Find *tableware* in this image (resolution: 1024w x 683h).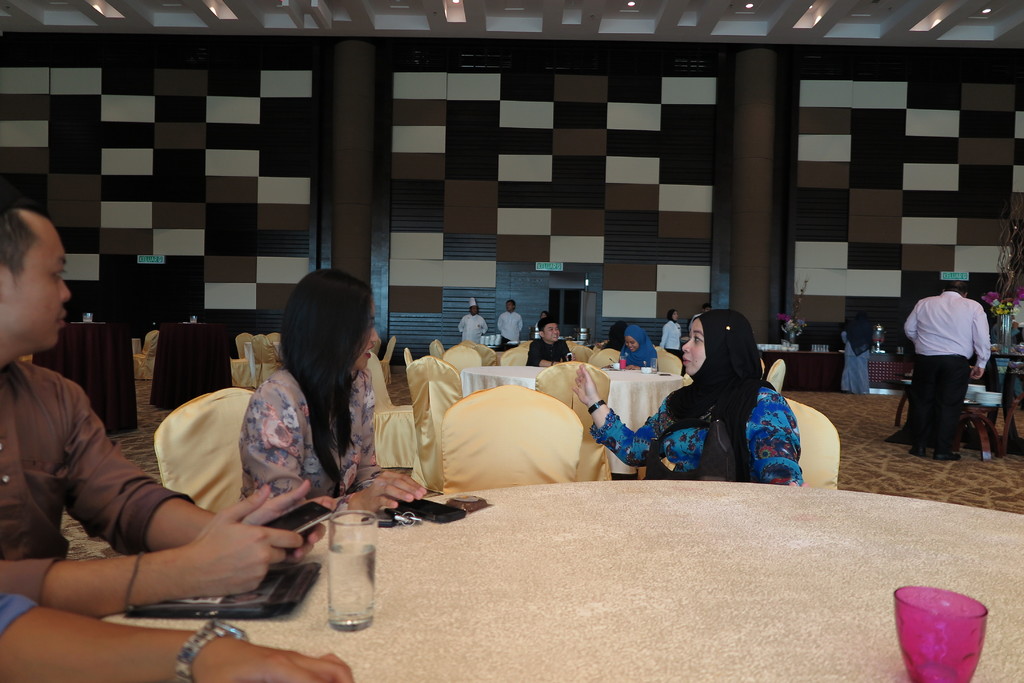
[left=620, top=356, right=627, bottom=371].
